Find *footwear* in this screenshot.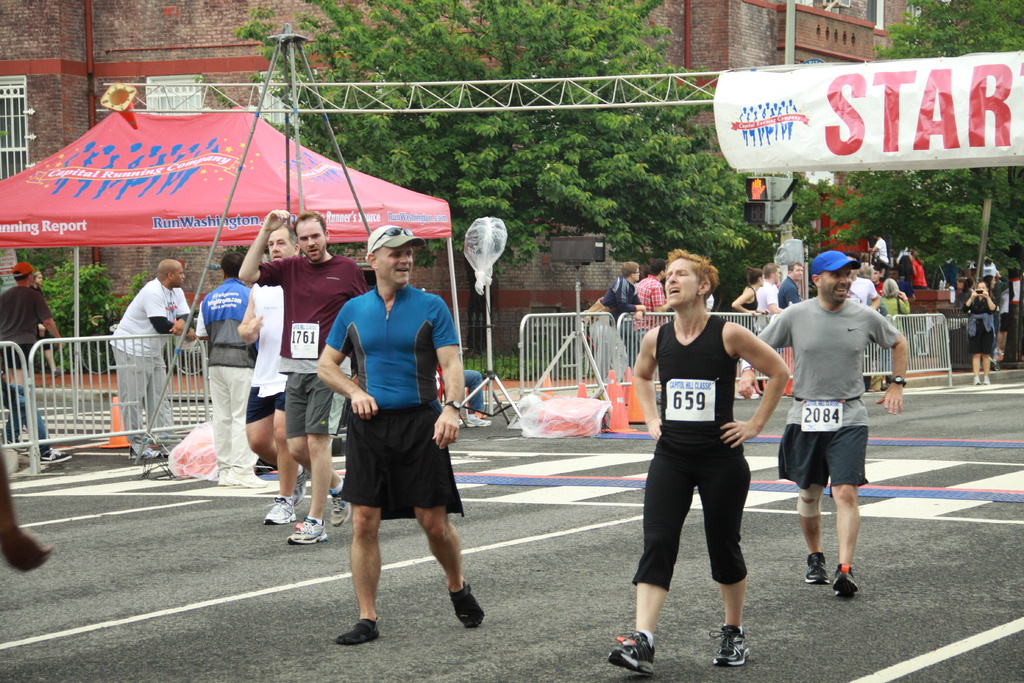
The bounding box for *footwear* is l=0, t=431, r=24, b=453.
